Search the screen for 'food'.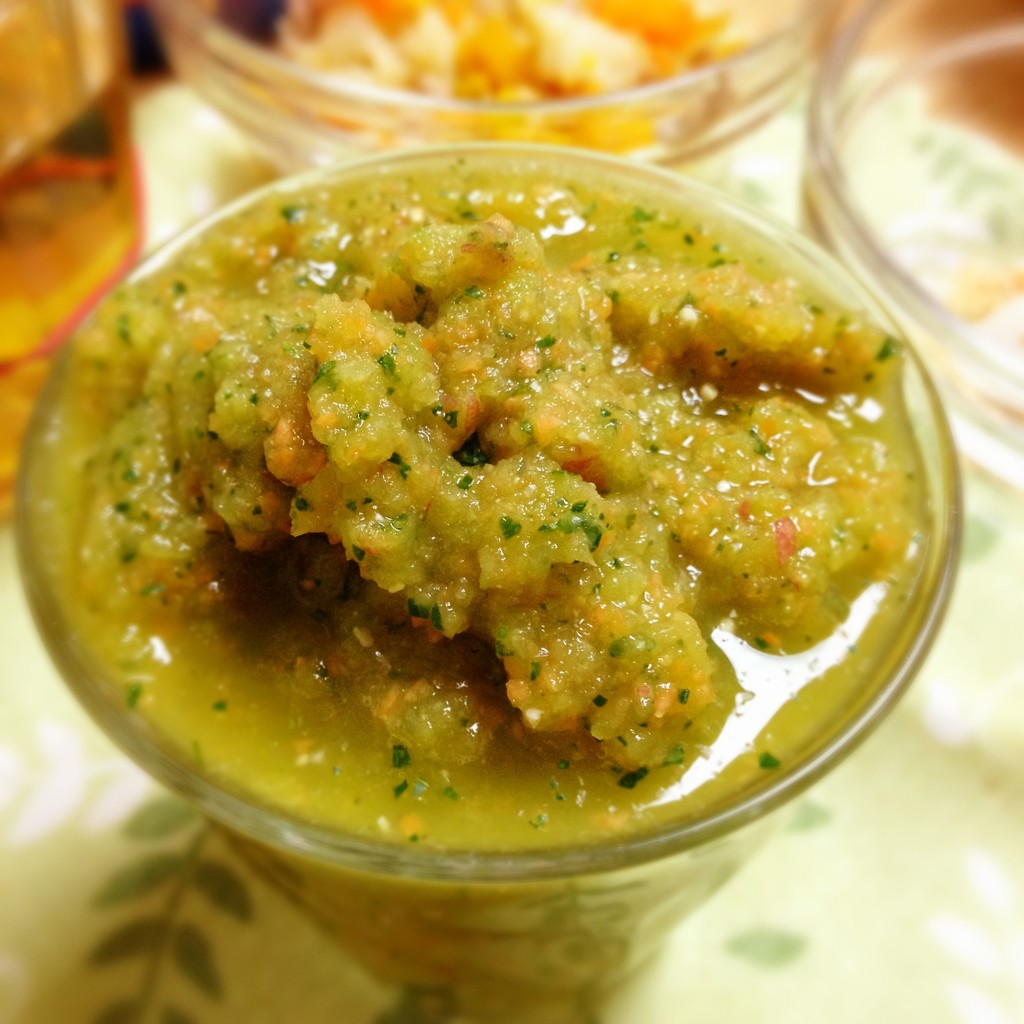
Found at 38:164:927:990.
